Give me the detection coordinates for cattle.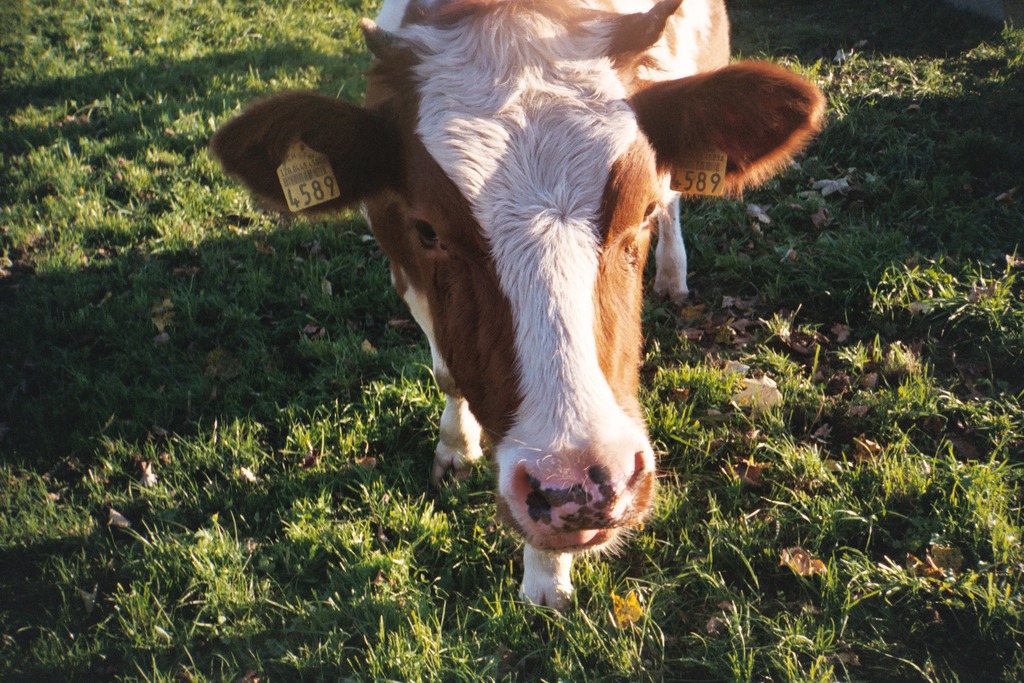
bbox=[210, 0, 871, 634].
